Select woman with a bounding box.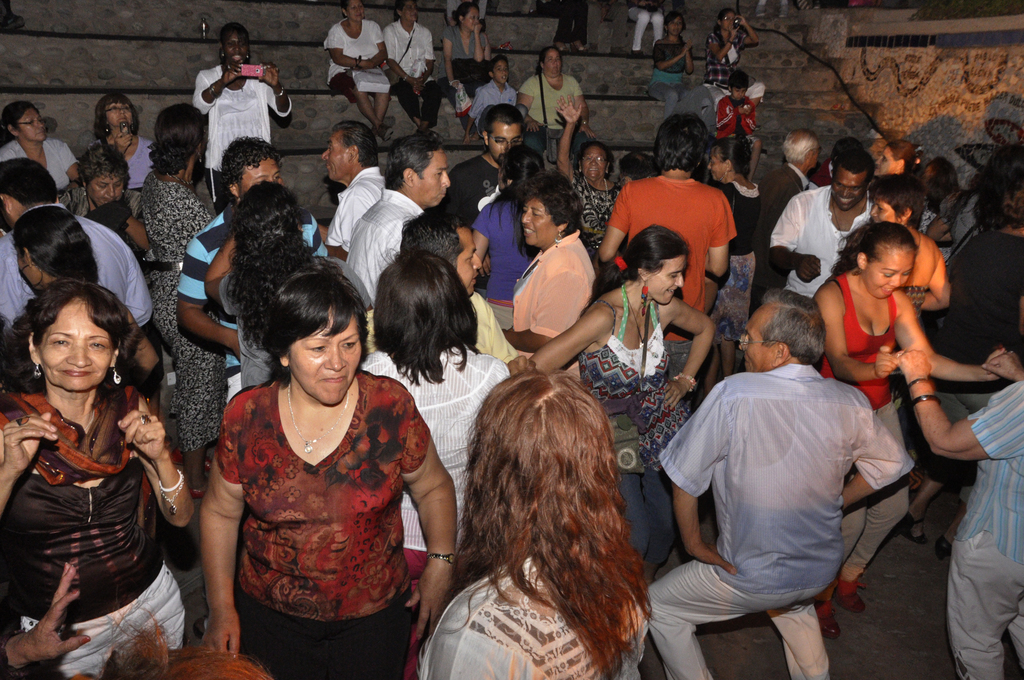
<region>0, 104, 84, 200</region>.
